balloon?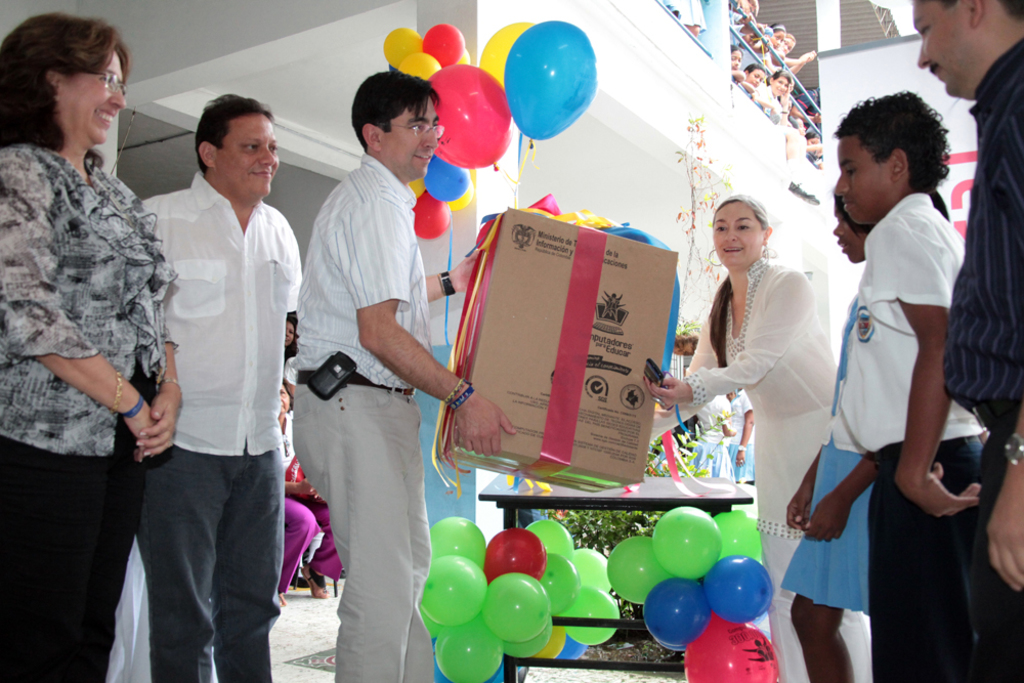
box(527, 522, 575, 561)
